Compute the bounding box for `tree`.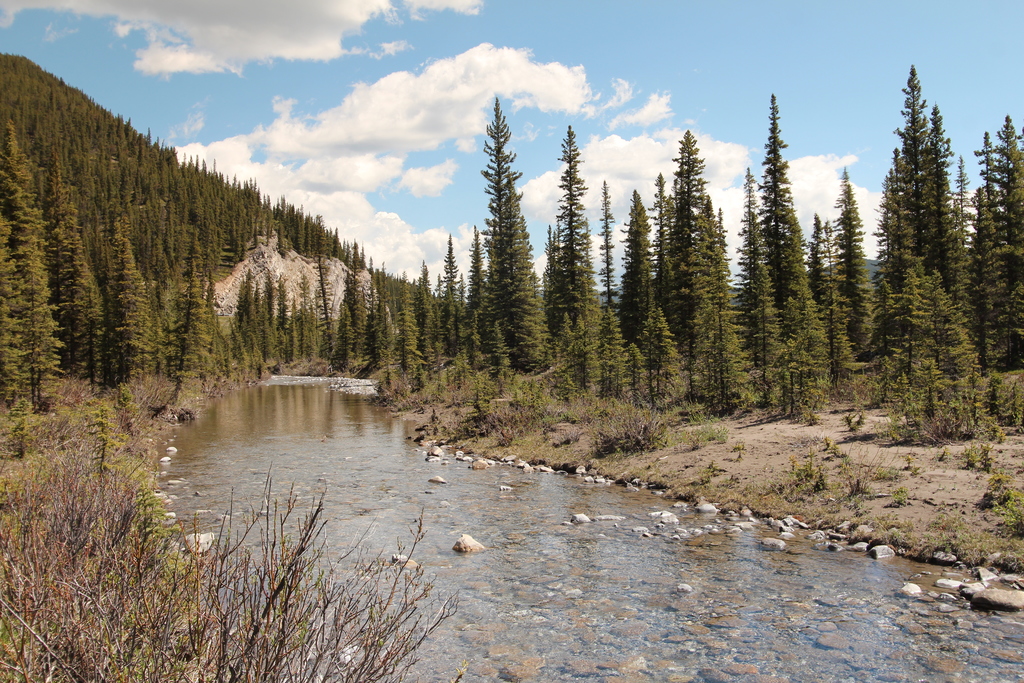
pyautogui.locateOnScreen(314, 259, 339, 353).
